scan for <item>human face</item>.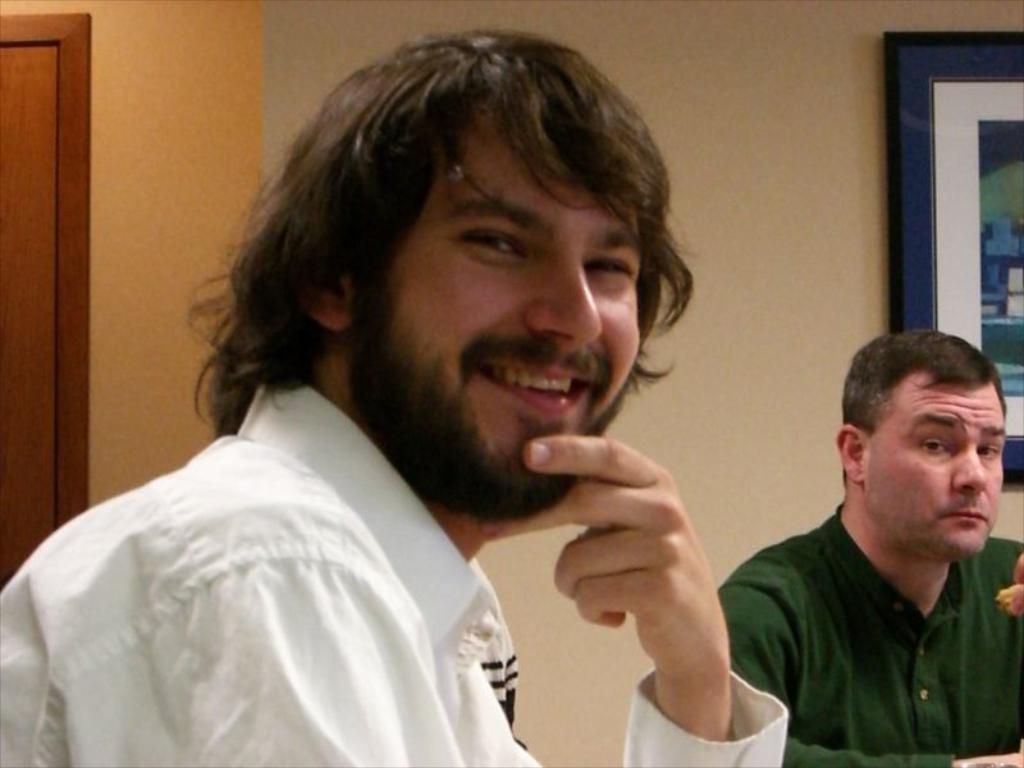
Scan result: [left=864, top=376, right=1002, bottom=564].
